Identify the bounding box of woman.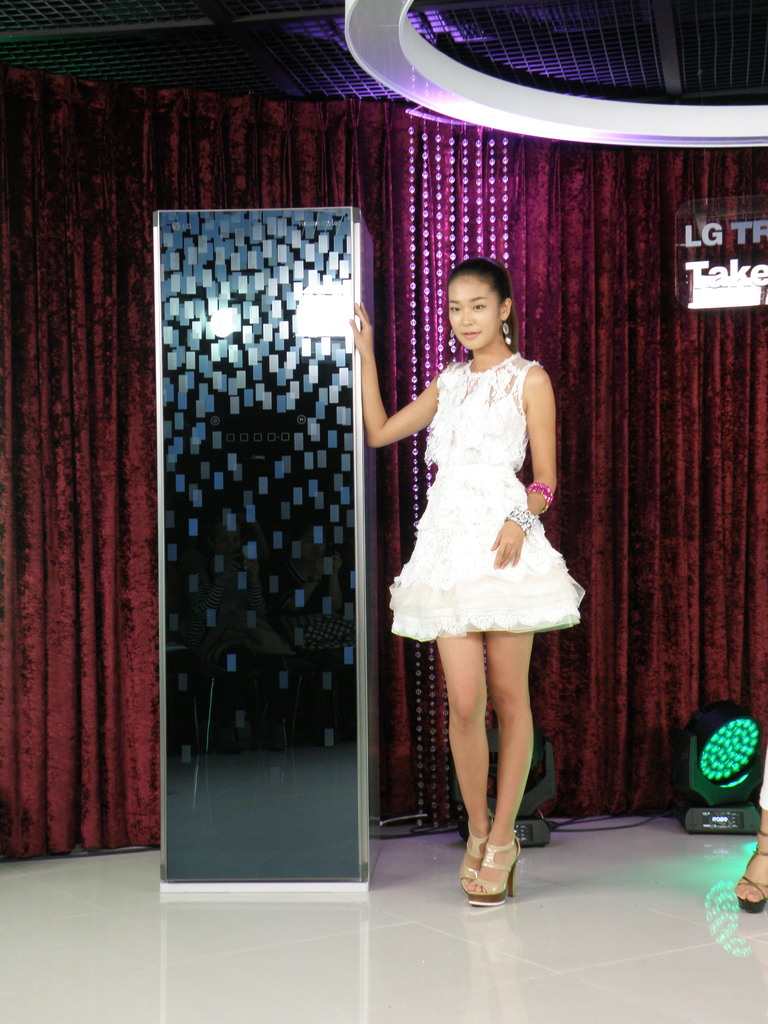
353,255,588,906.
